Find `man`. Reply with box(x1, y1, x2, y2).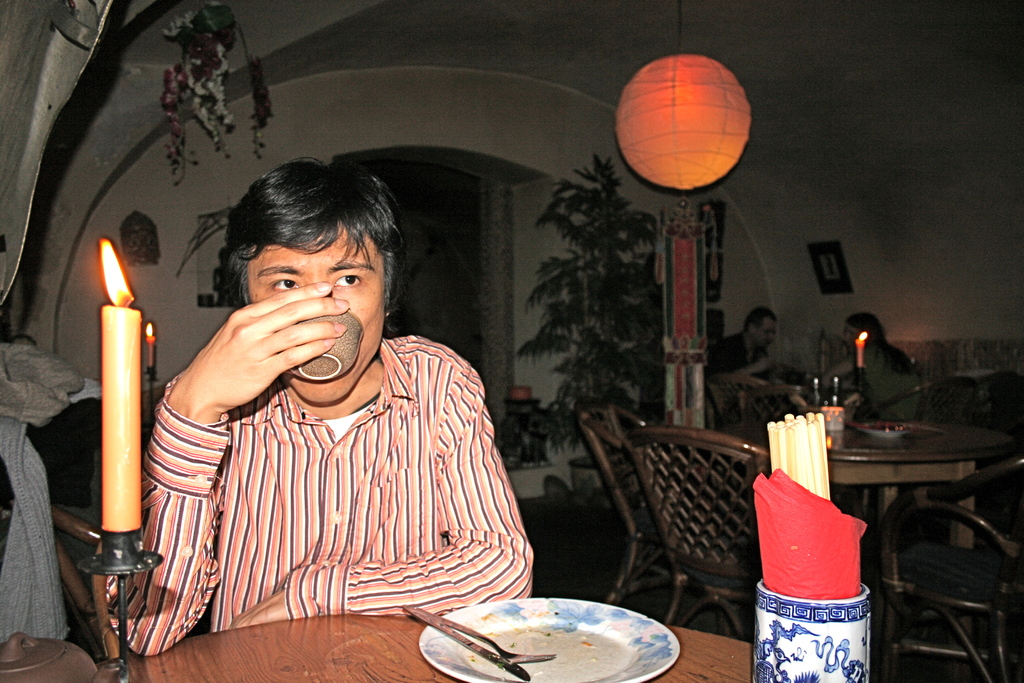
box(87, 154, 554, 655).
